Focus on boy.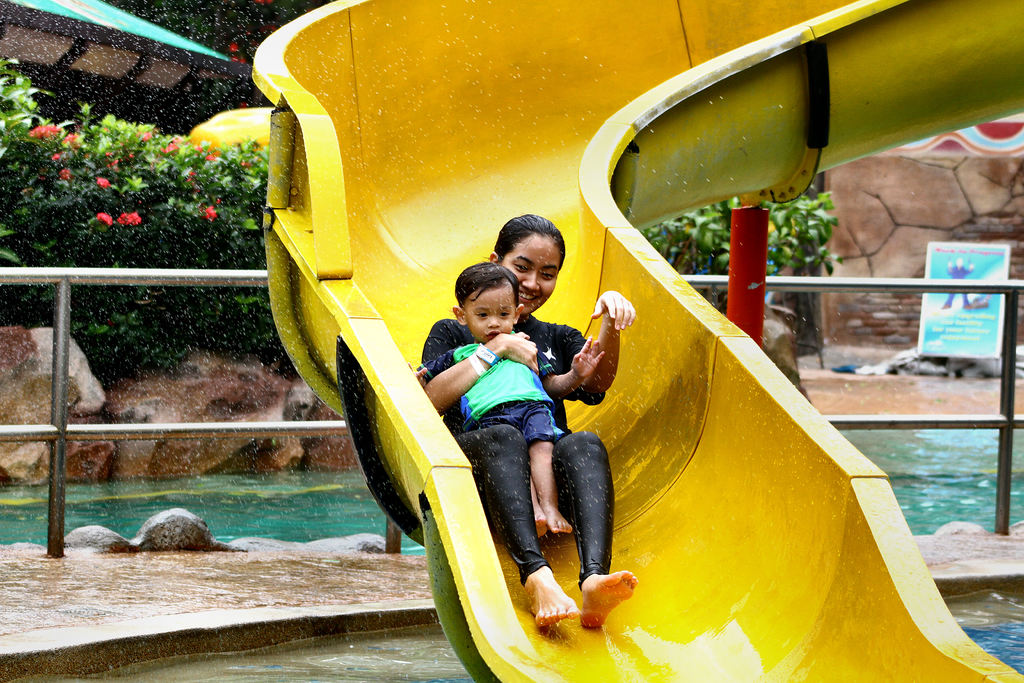
Focused at bbox=[416, 265, 598, 579].
